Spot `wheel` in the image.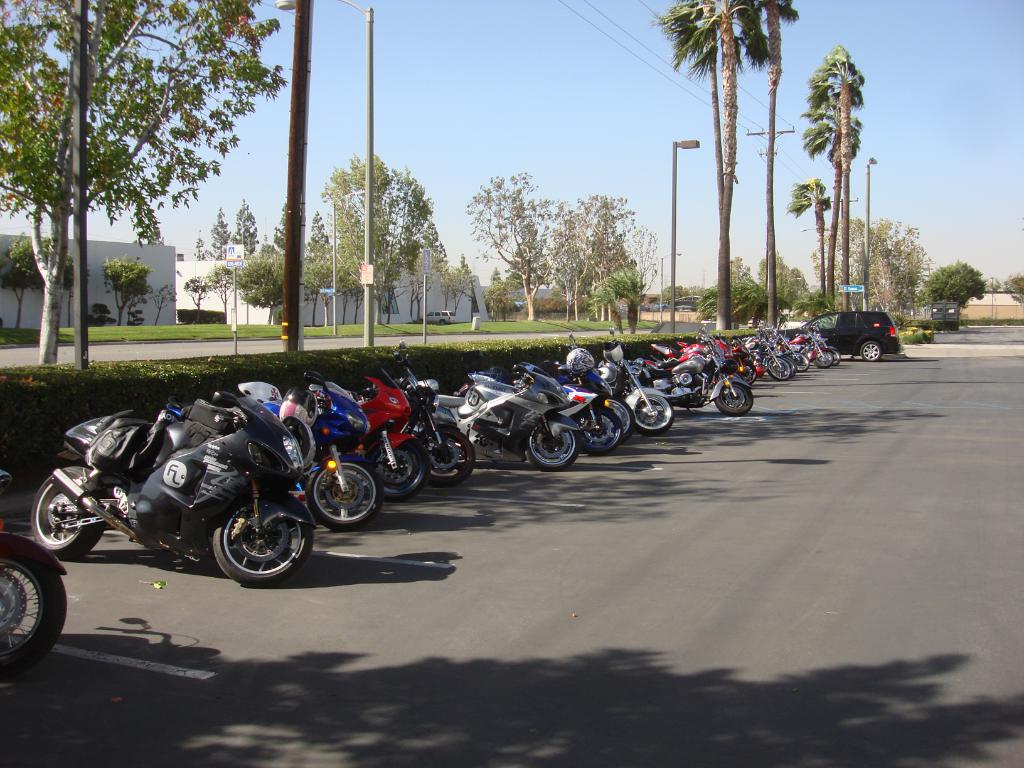
`wheel` found at 188,505,294,581.
